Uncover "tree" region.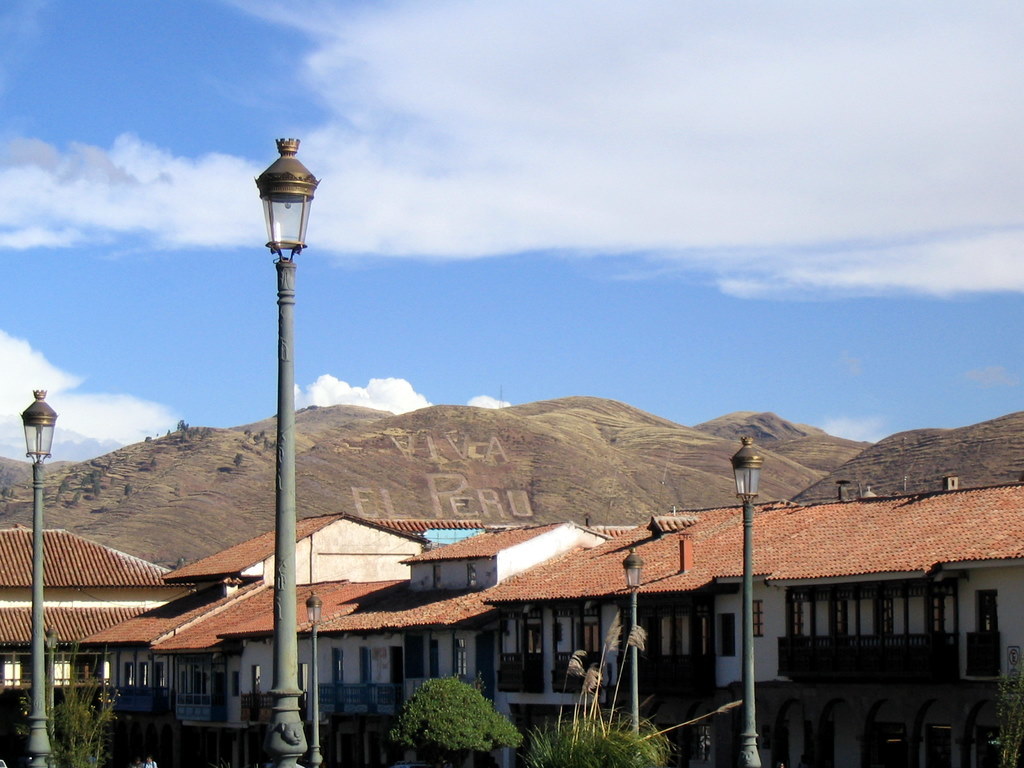
Uncovered: [12, 637, 117, 767].
